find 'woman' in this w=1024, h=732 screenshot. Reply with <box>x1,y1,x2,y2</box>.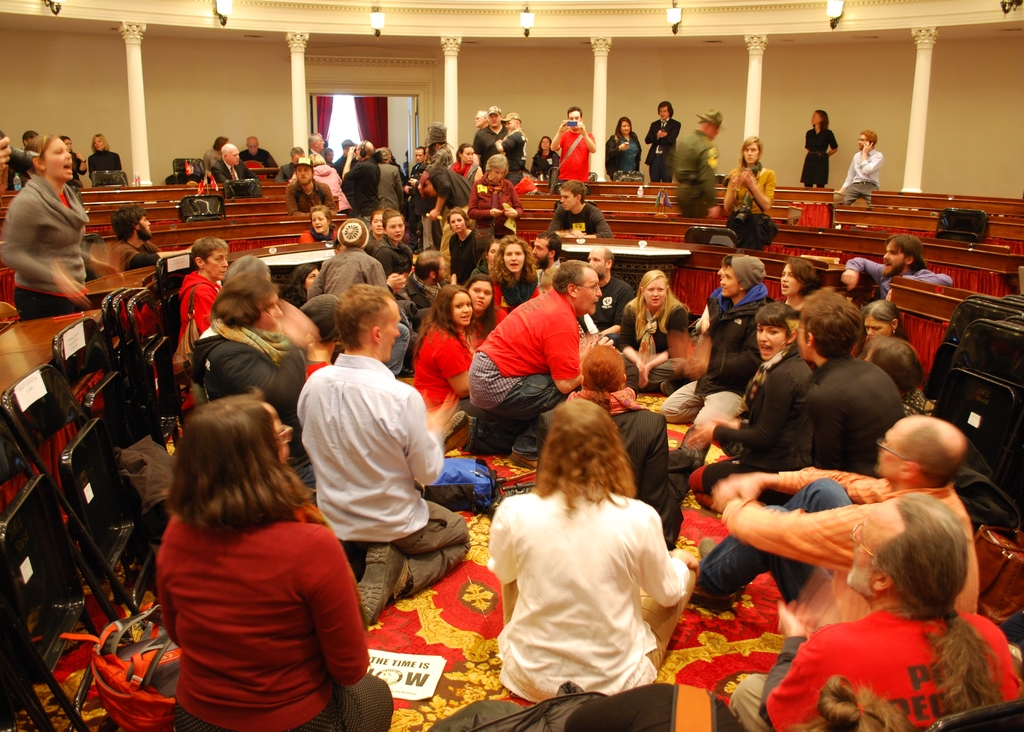
<box>455,275,499,355</box>.
